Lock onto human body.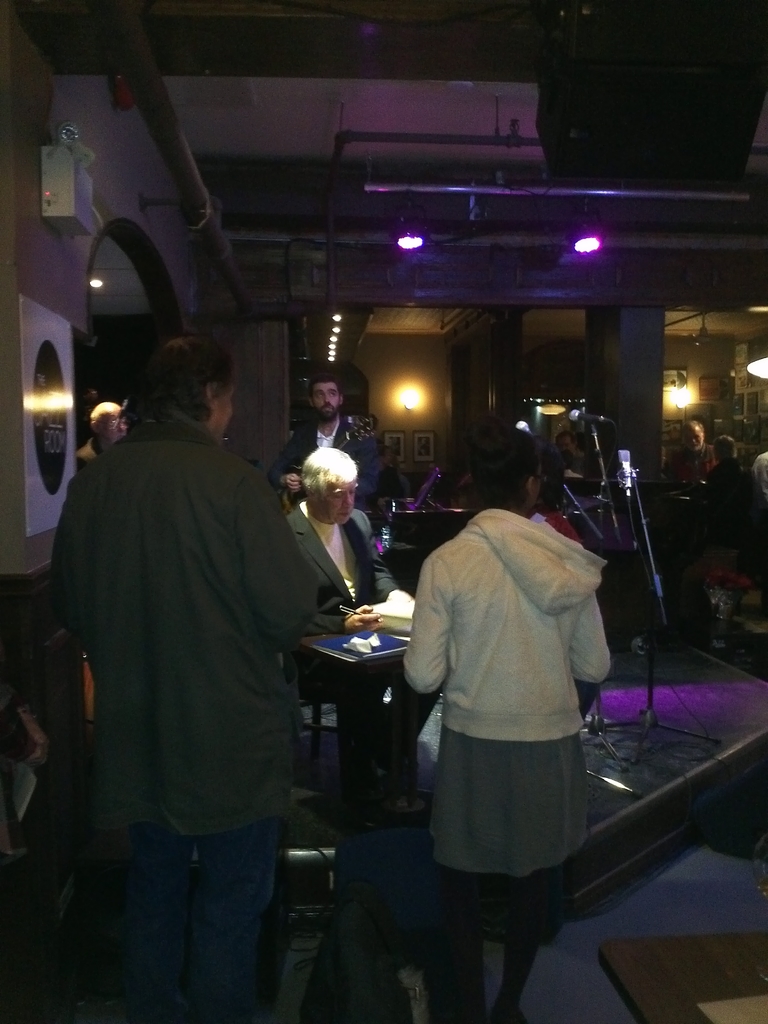
Locked: region(278, 444, 392, 771).
